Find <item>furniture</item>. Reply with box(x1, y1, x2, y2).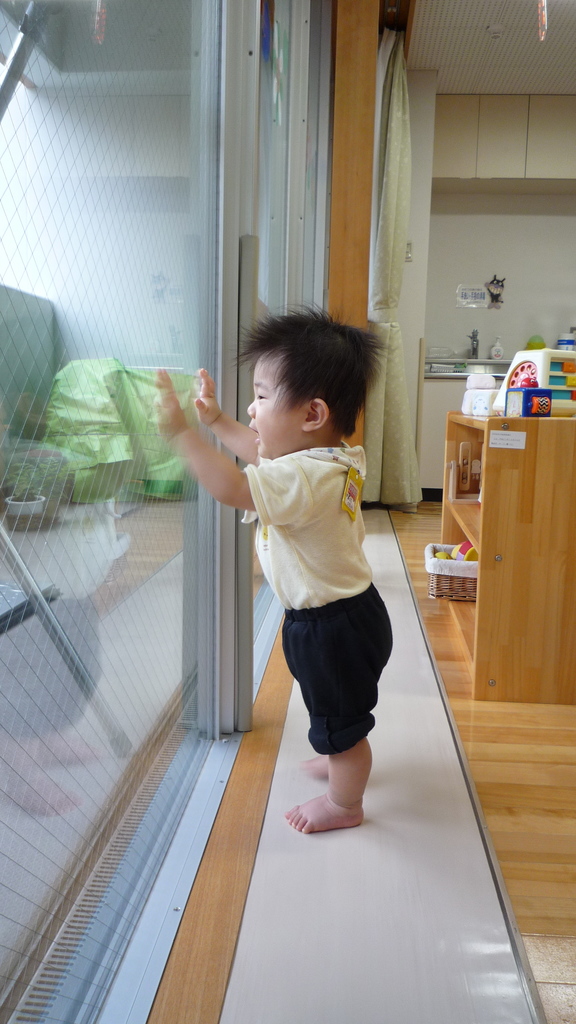
box(0, 518, 137, 762).
